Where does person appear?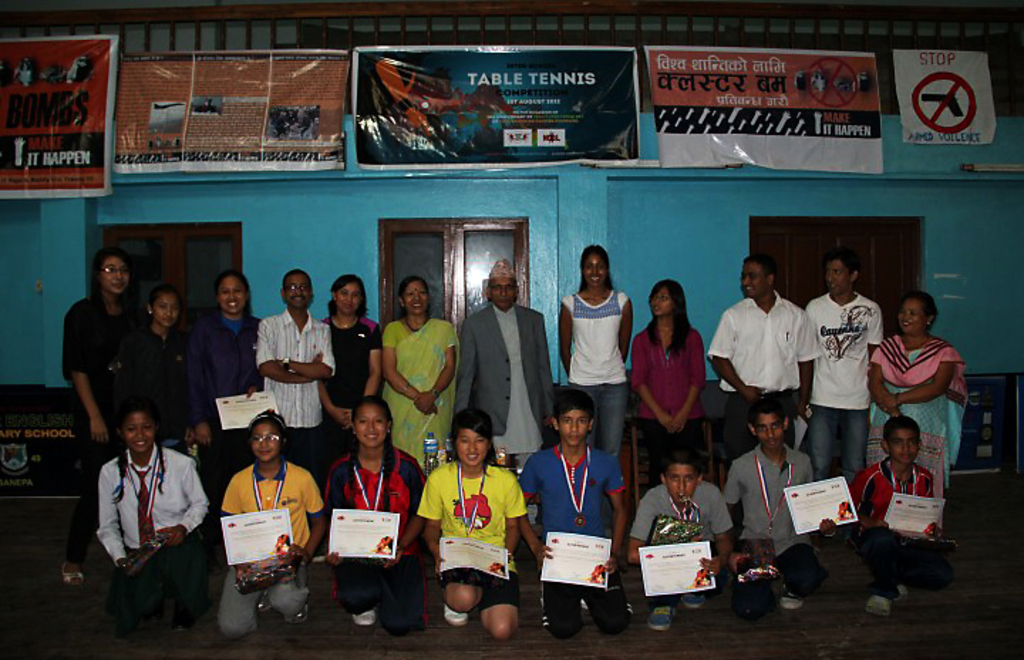
Appears at select_region(617, 457, 735, 634).
